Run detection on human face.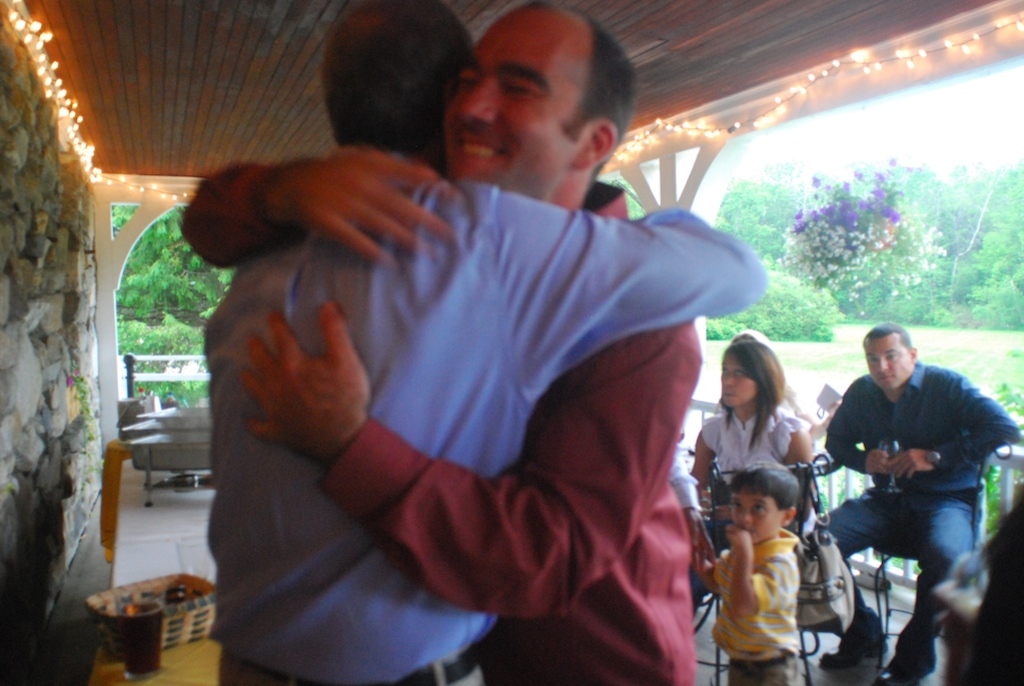
Result: region(439, 3, 585, 202).
